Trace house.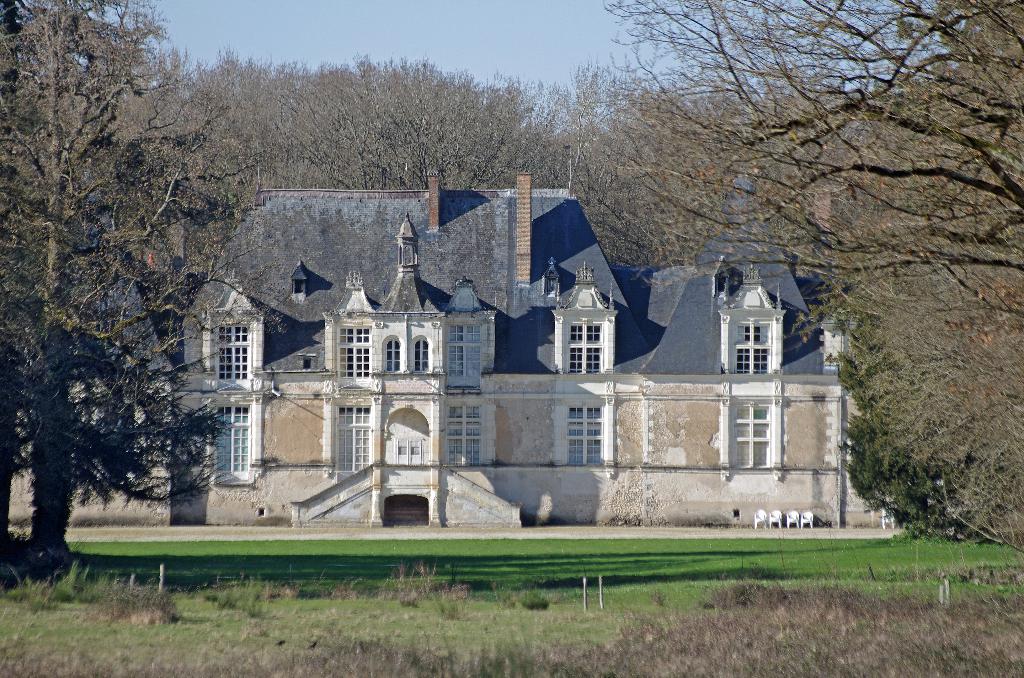
Traced to (1, 270, 183, 532).
